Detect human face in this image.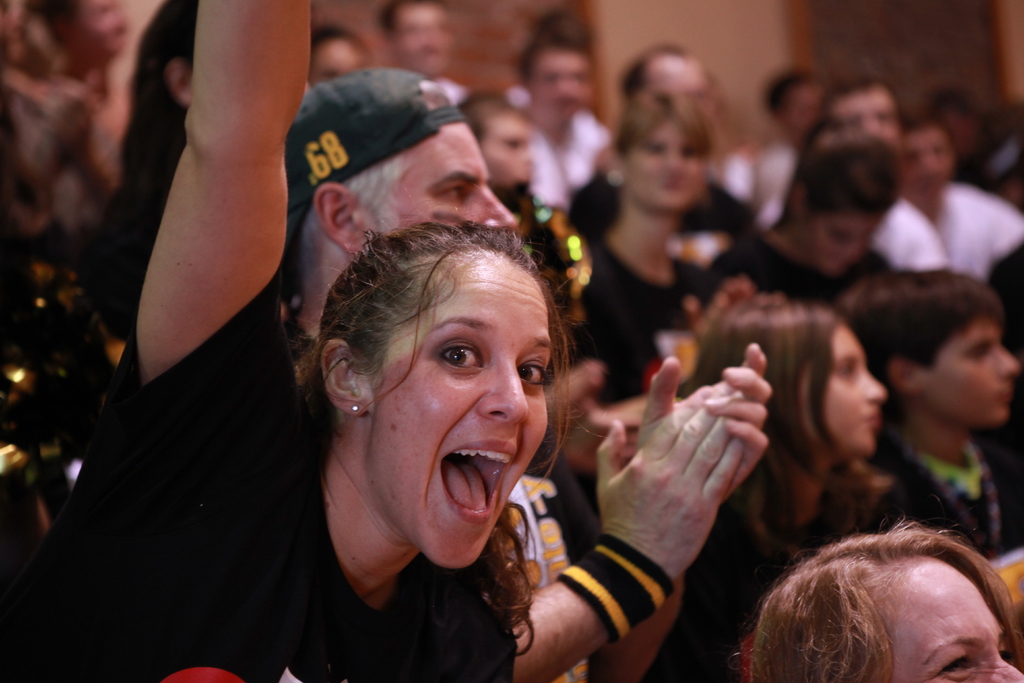
Detection: crop(621, 118, 710, 219).
